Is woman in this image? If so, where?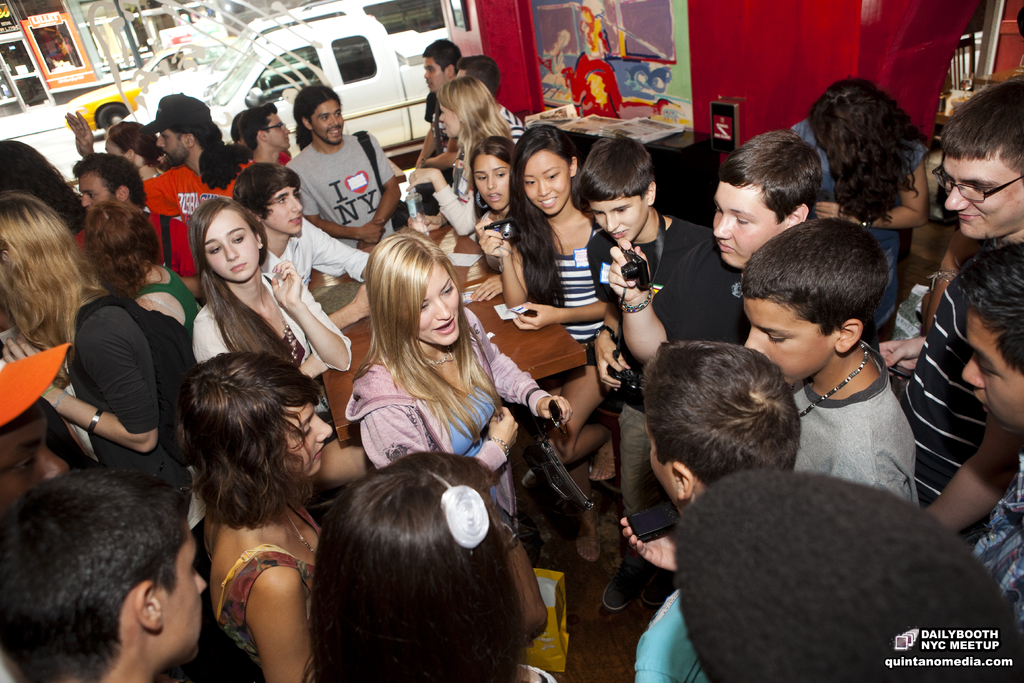
Yes, at left=351, top=229, right=572, bottom=523.
